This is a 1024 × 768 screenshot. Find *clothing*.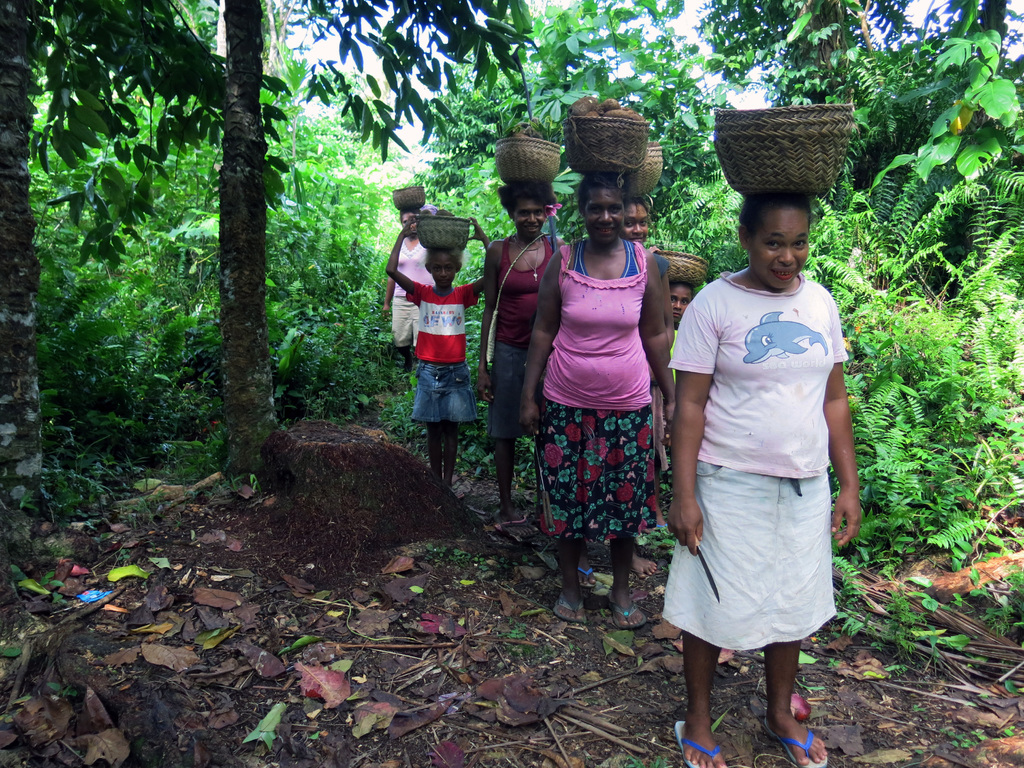
Bounding box: box(374, 236, 425, 342).
